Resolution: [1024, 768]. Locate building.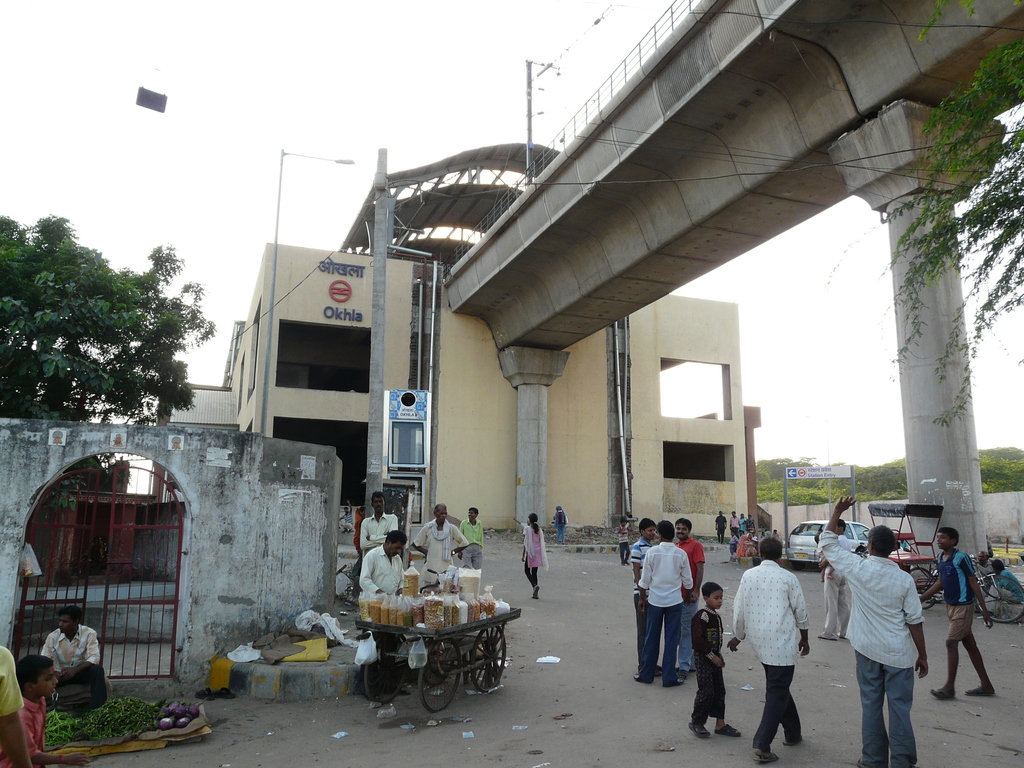
bbox=(161, 238, 758, 543).
